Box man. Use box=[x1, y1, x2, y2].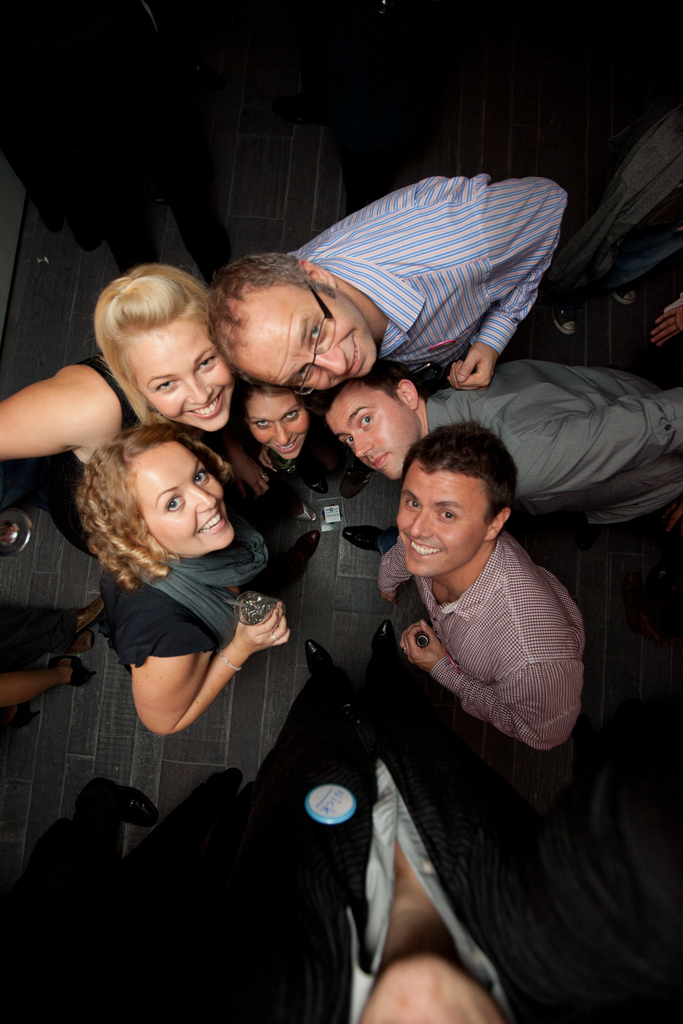
box=[377, 430, 598, 773].
